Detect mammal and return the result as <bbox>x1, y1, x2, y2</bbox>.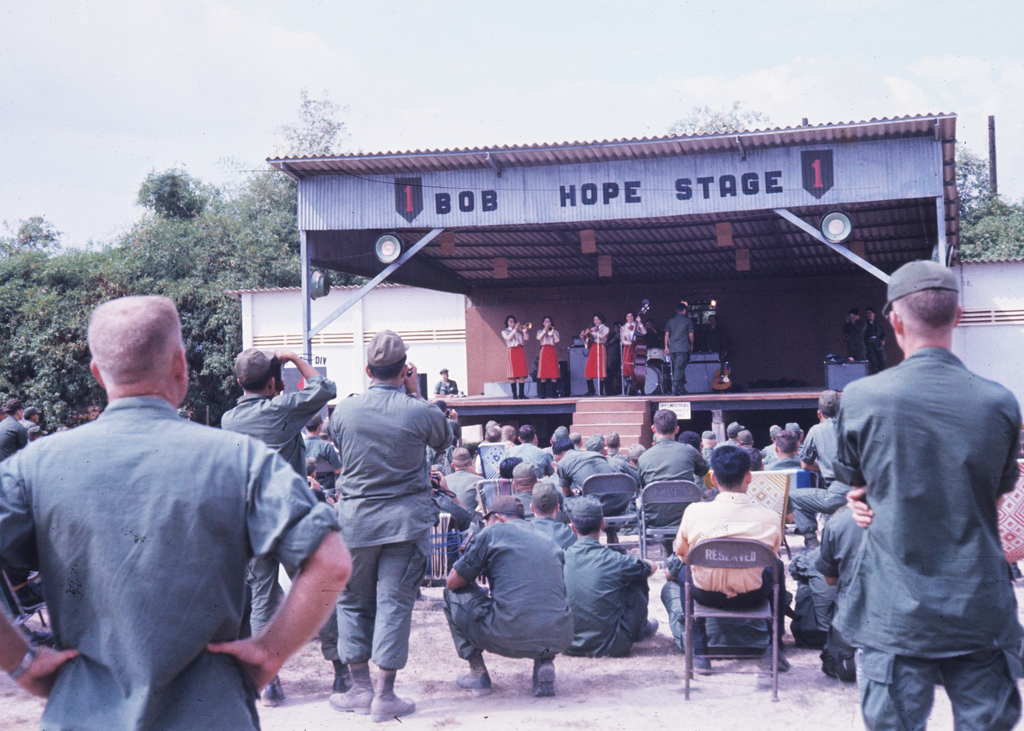
<bbox>500, 314, 530, 399</bbox>.
